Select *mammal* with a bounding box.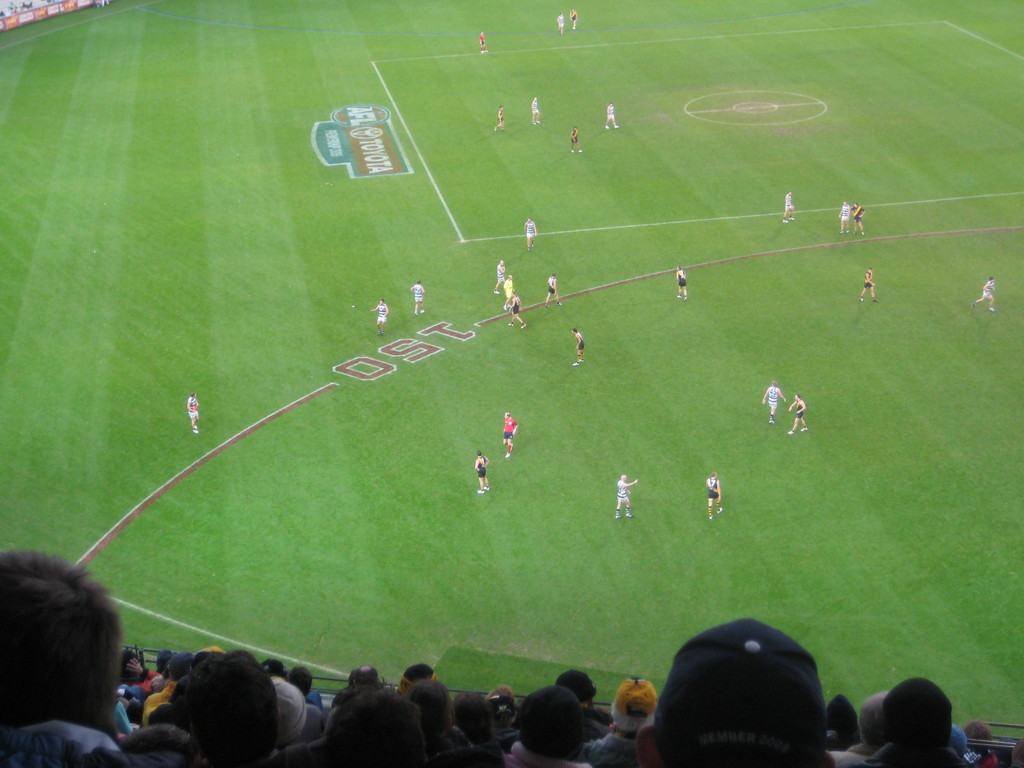
781/190/792/230.
